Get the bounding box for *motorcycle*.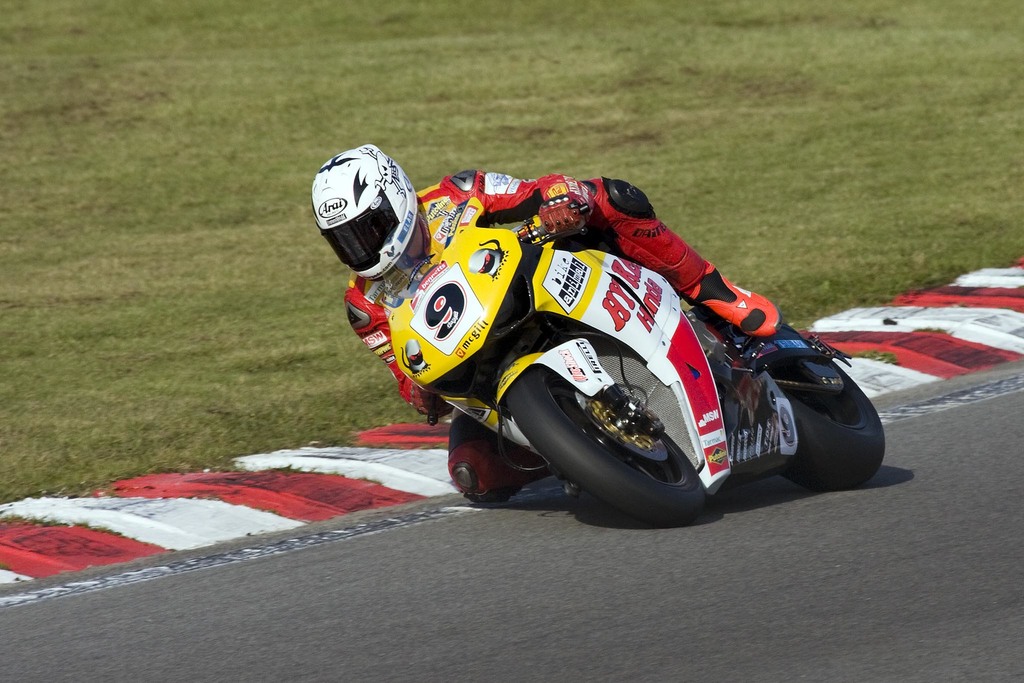
{"left": 362, "top": 179, "right": 864, "bottom": 525}.
